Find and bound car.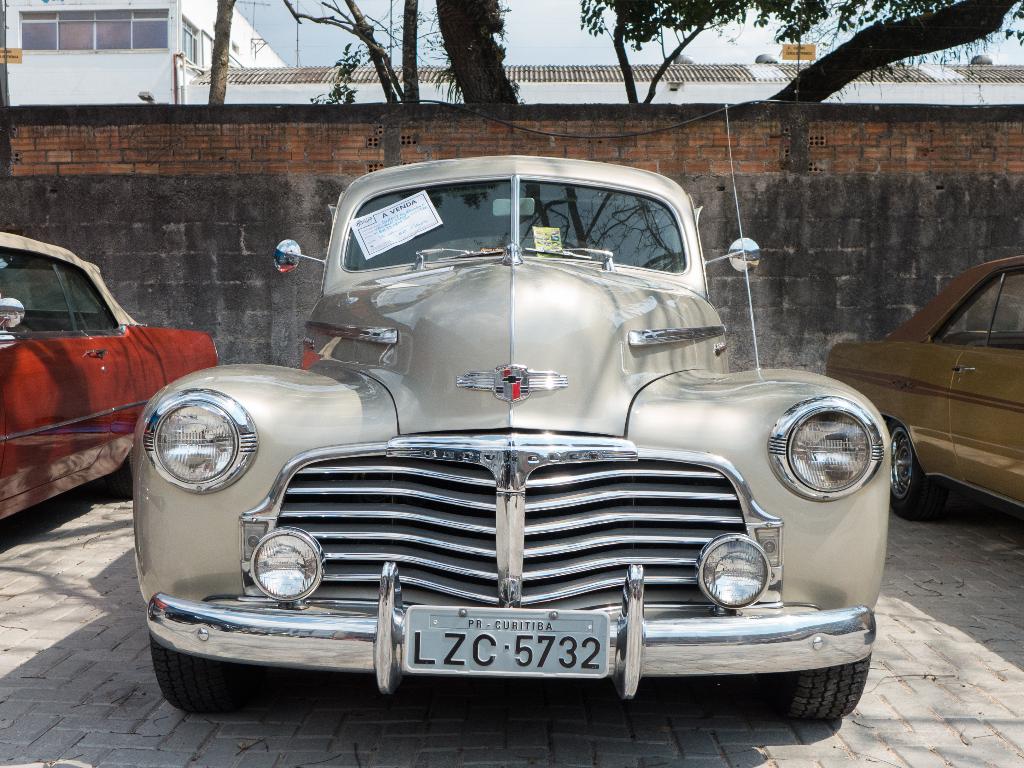
Bound: BBox(0, 223, 226, 531).
